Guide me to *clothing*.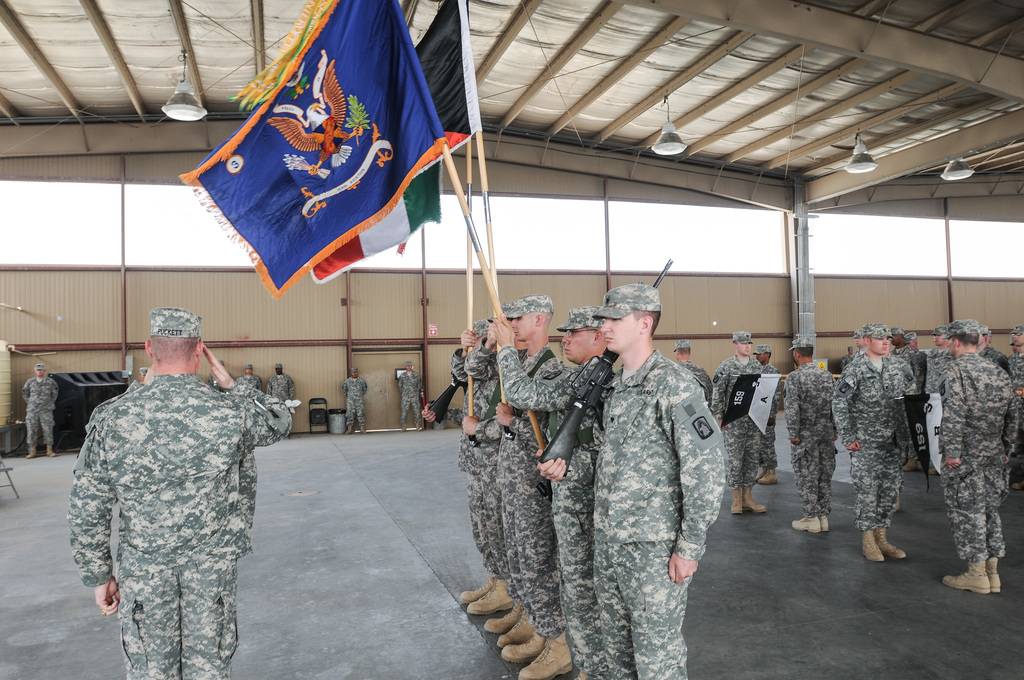
Guidance: 493,349,598,679.
